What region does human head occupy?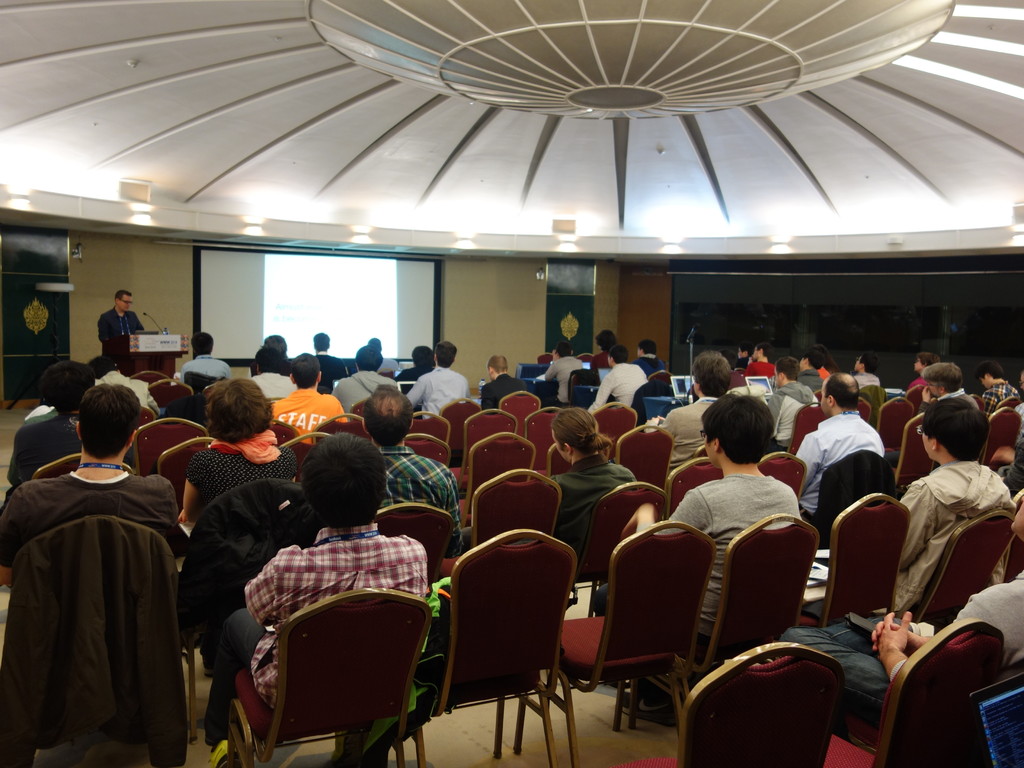
x1=75 y1=381 x2=140 y2=456.
